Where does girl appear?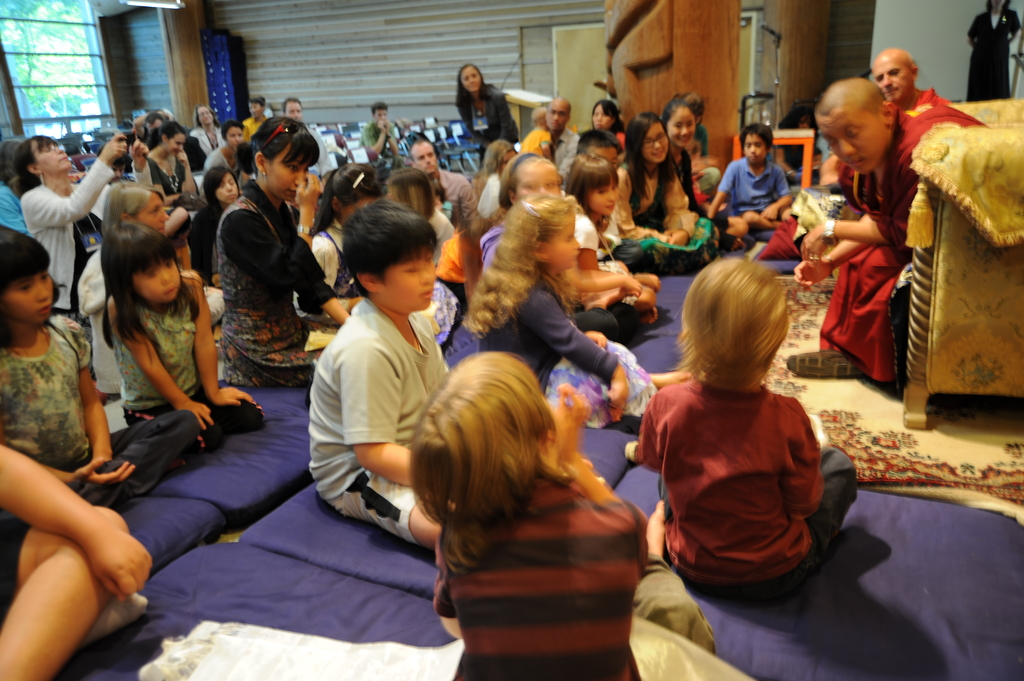
Appears at box=[147, 119, 196, 200].
